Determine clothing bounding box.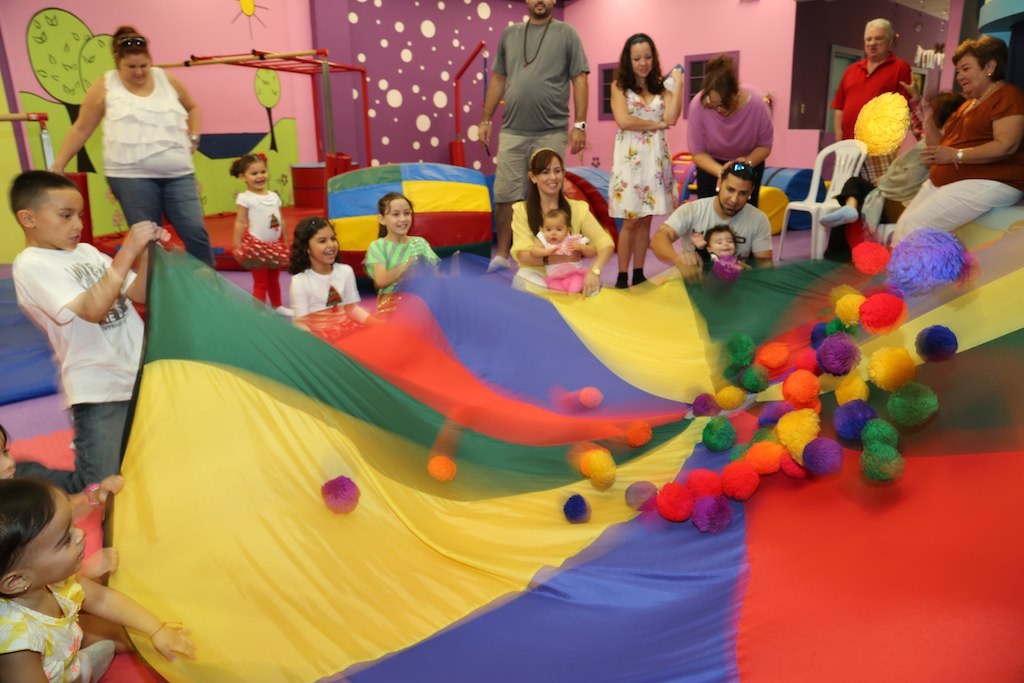
Determined: locate(13, 239, 153, 529).
